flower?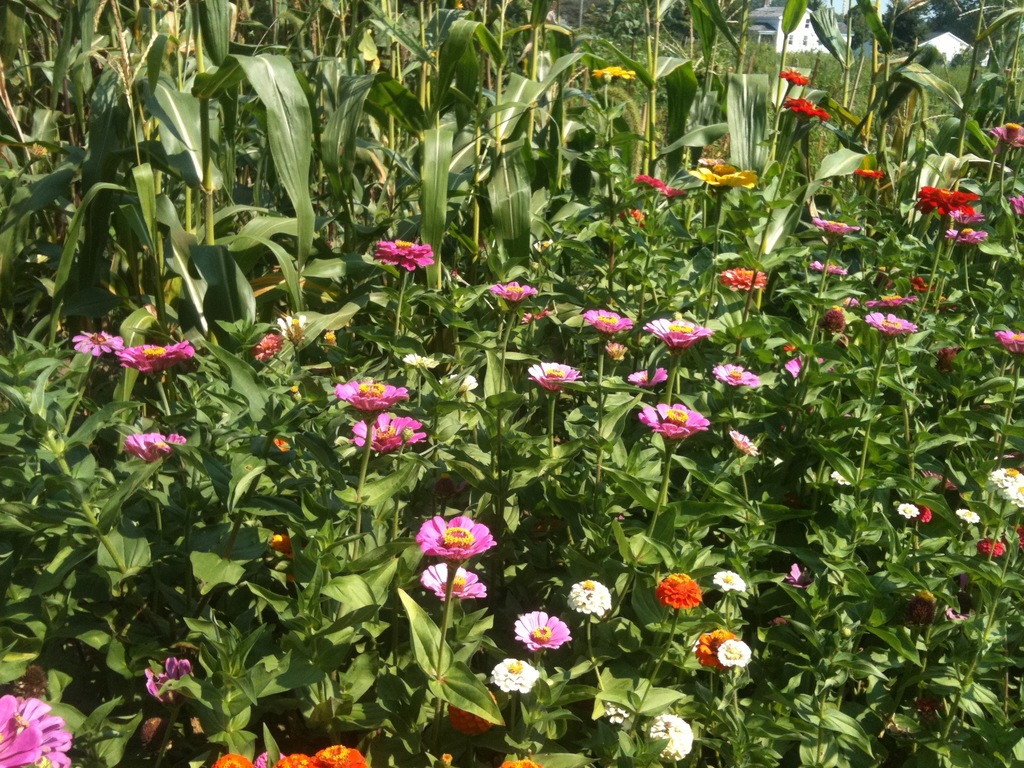
<region>718, 362, 758, 390</region>
